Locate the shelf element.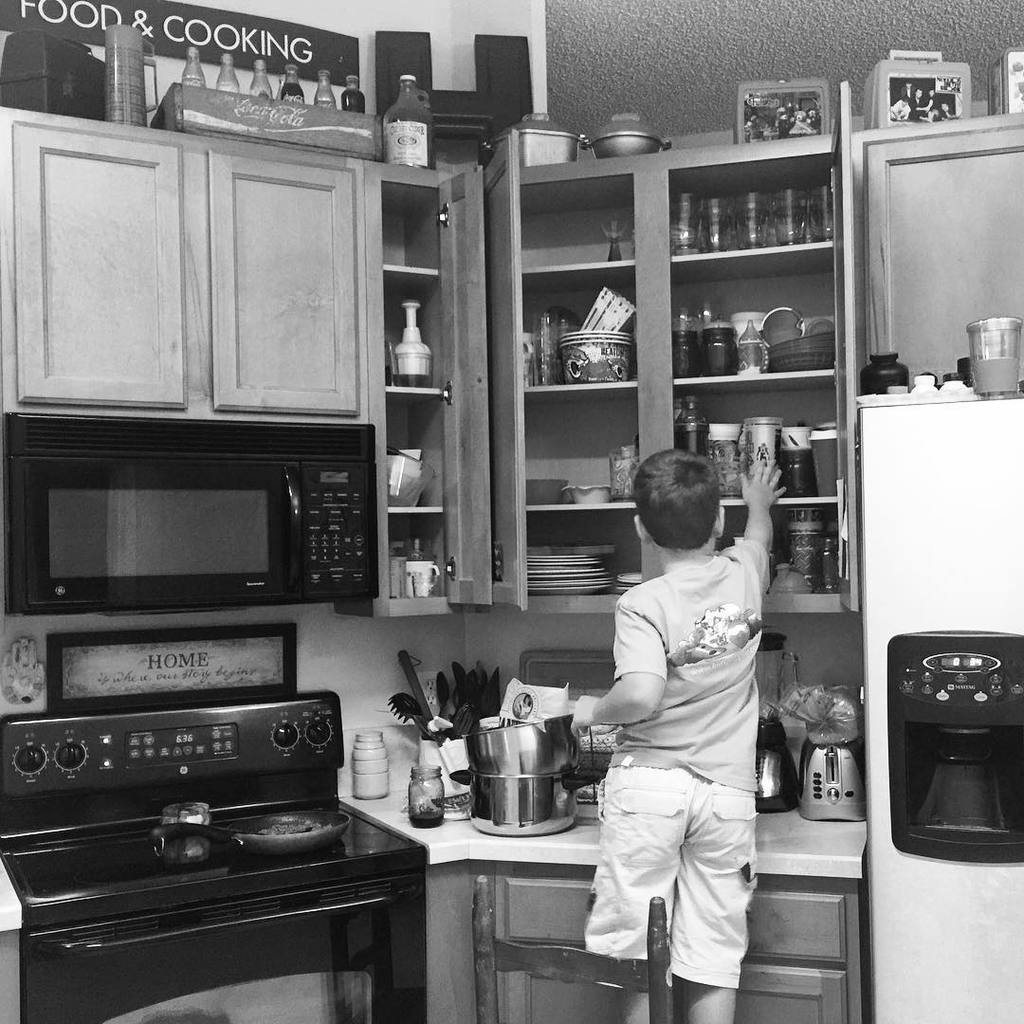
Element bbox: x1=521, y1=508, x2=642, y2=593.
